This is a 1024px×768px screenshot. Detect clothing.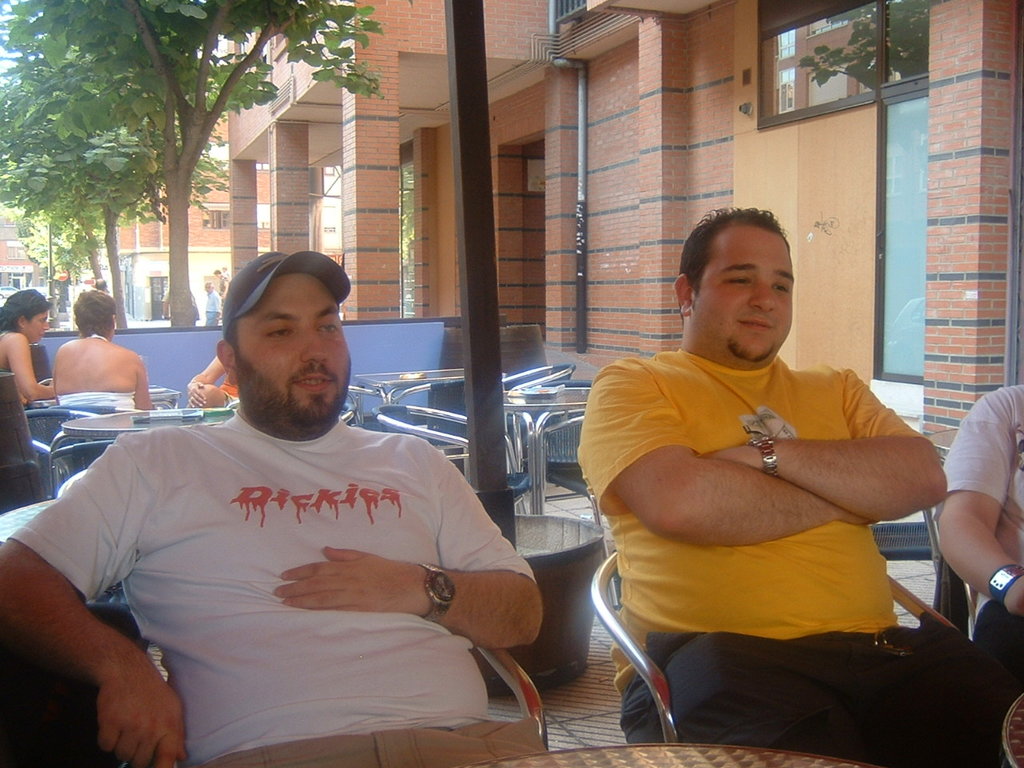
detection(214, 270, 230, 298).
